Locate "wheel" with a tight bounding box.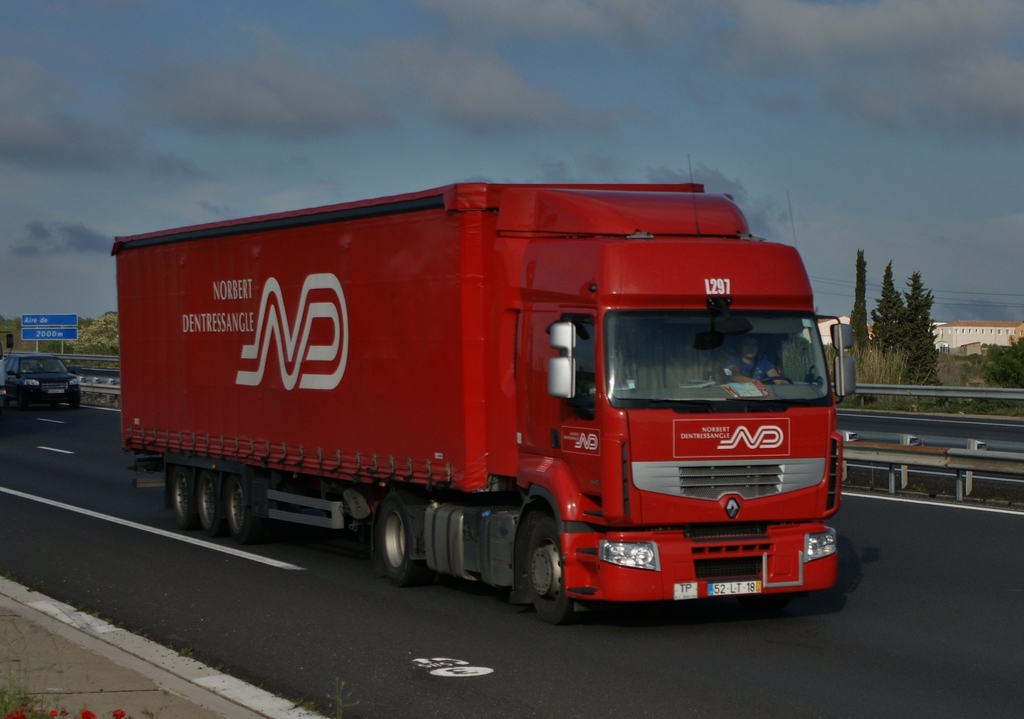
<box>762,375,795,385</box>.
